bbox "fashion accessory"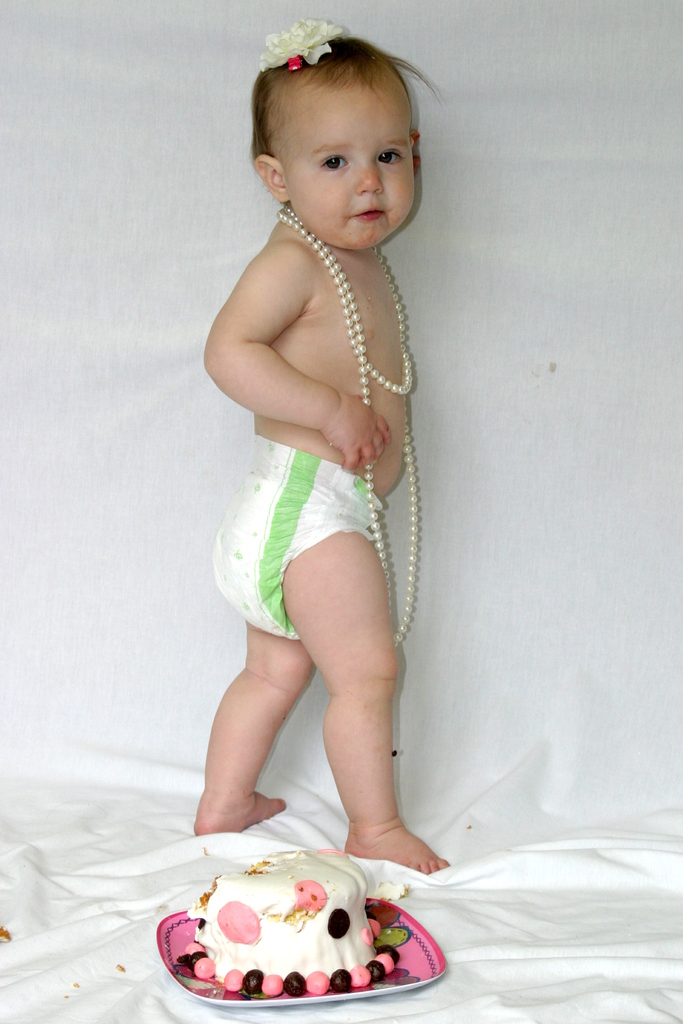
bbox=[278, 207, 426, 653]
